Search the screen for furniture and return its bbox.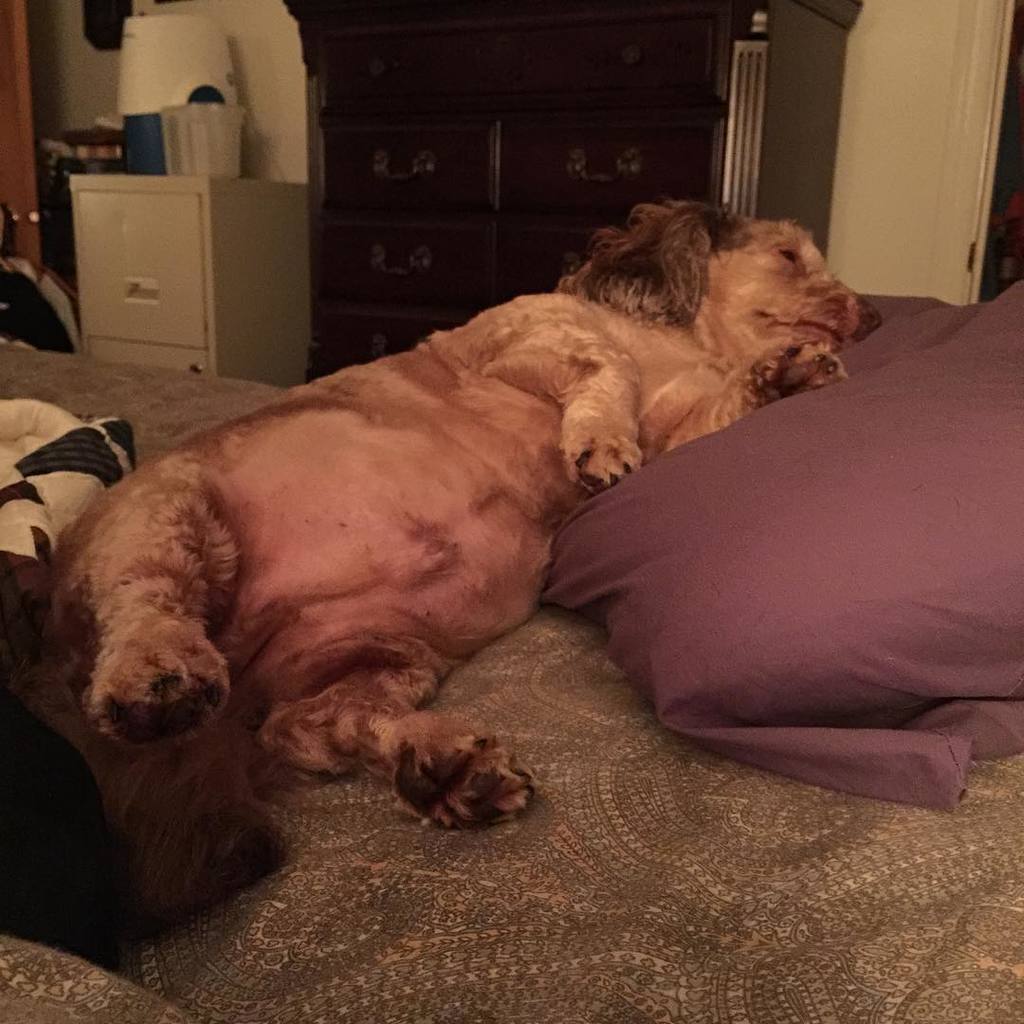
Found: bbox(284, 0, 759, 379).
